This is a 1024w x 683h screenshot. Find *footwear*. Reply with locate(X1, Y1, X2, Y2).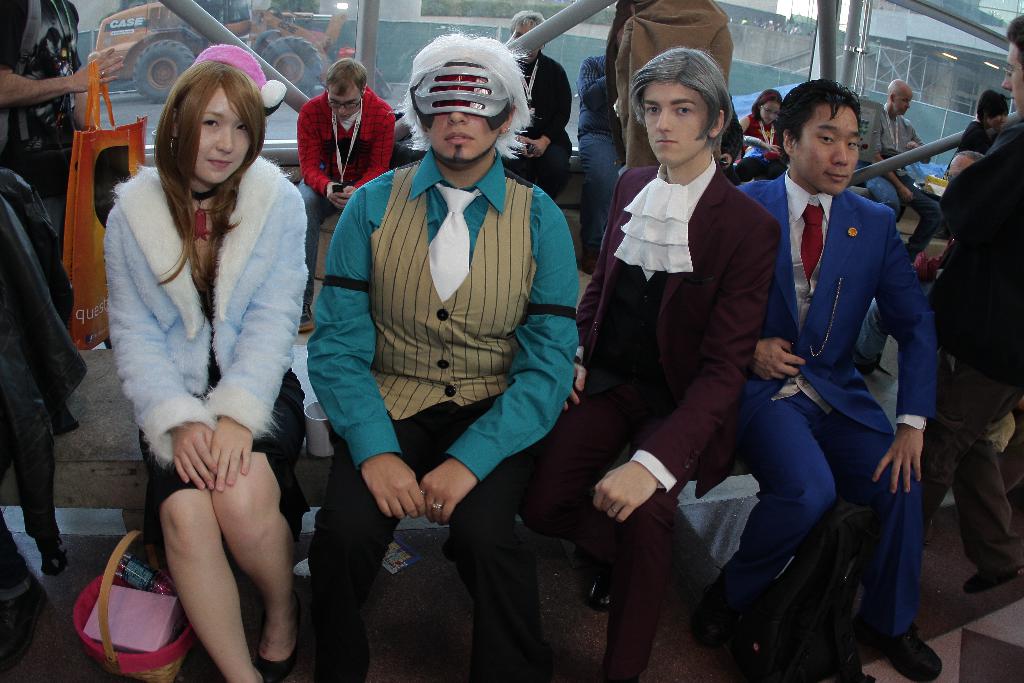
locate(697, 573, 726, 638).
